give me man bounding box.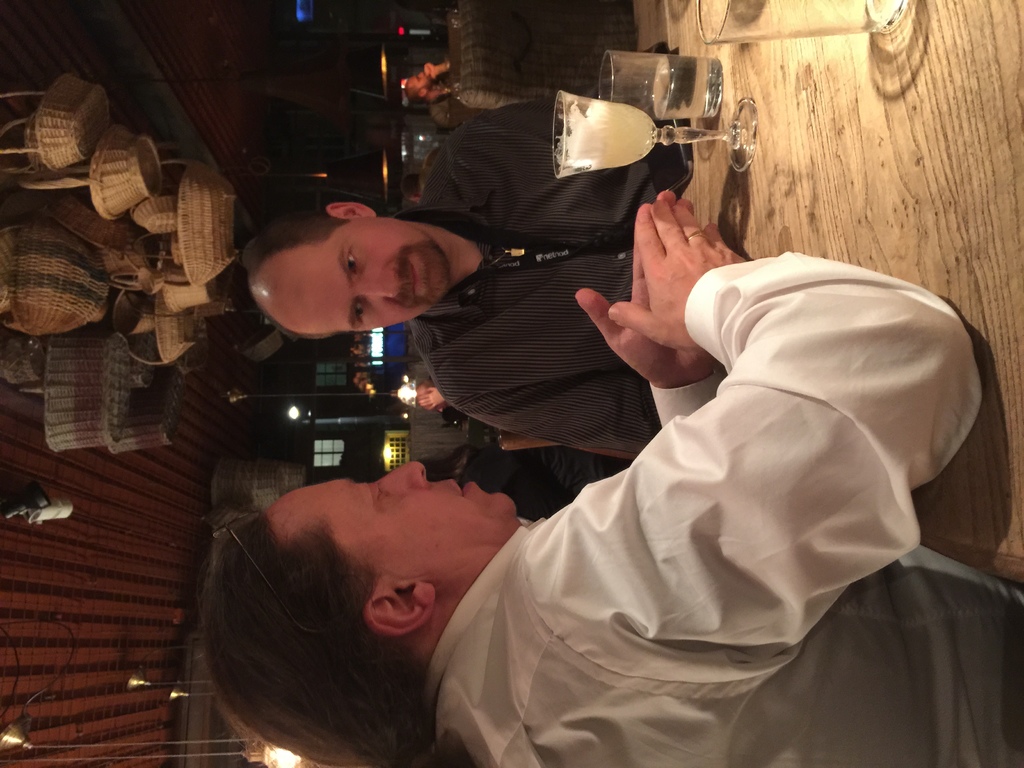
region(405, 61, 467, 122).
